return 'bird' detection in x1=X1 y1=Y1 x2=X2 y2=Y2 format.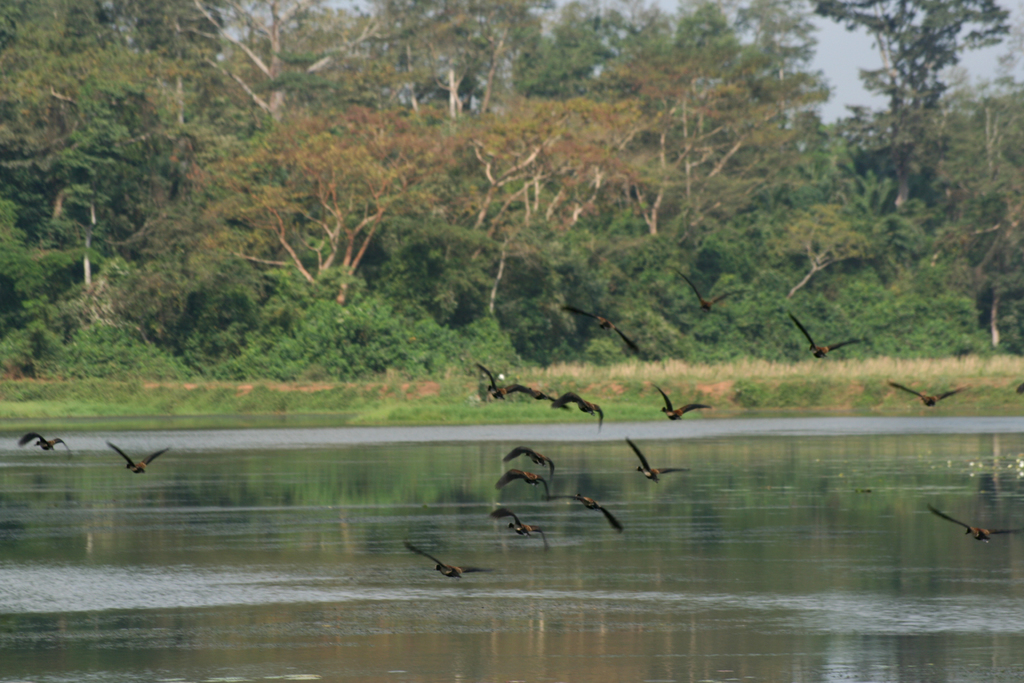
x1=650 y1=378 x2=715 y2=421.
